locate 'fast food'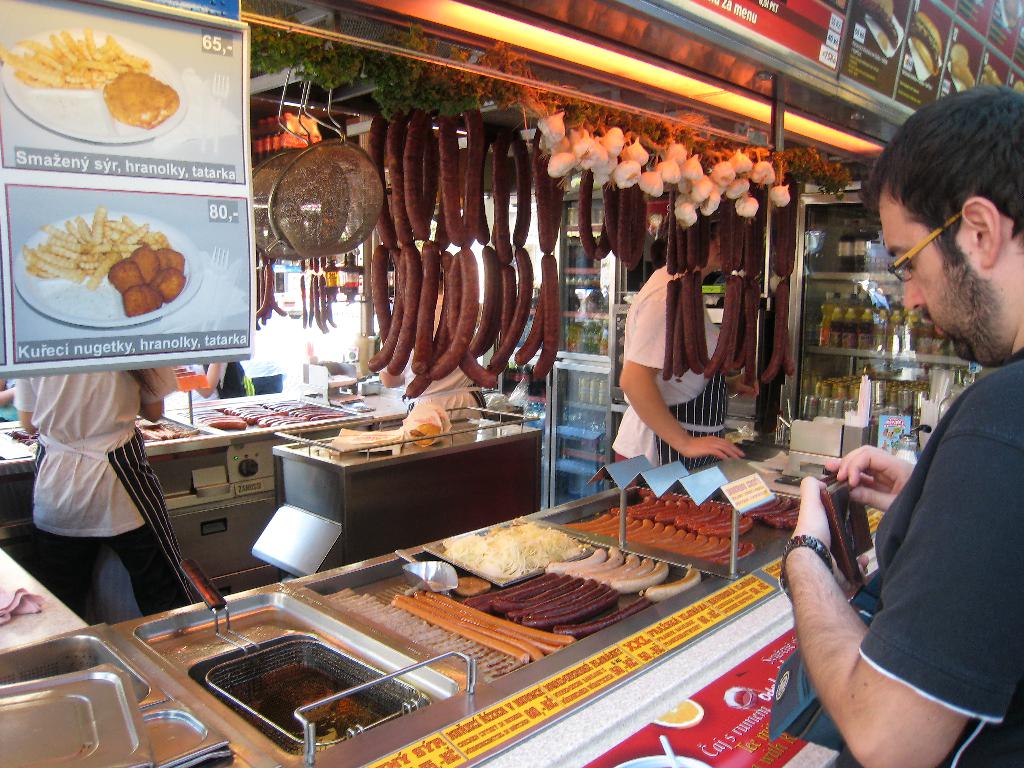
bbox(10, 23, 170, 120)
